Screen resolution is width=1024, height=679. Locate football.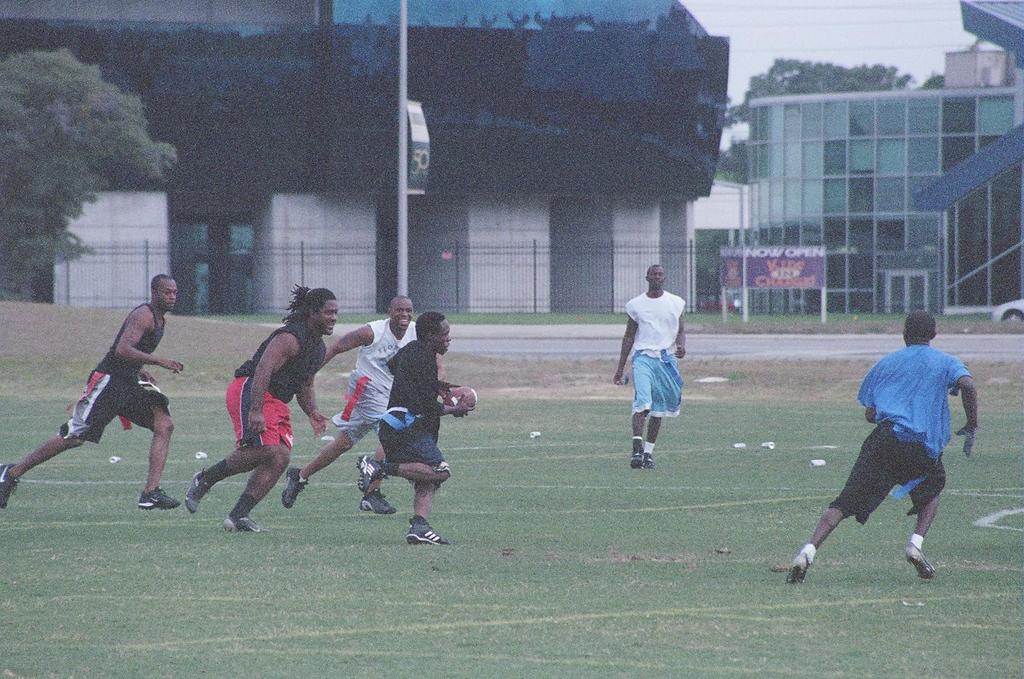
[447, 380, 481, 413].
